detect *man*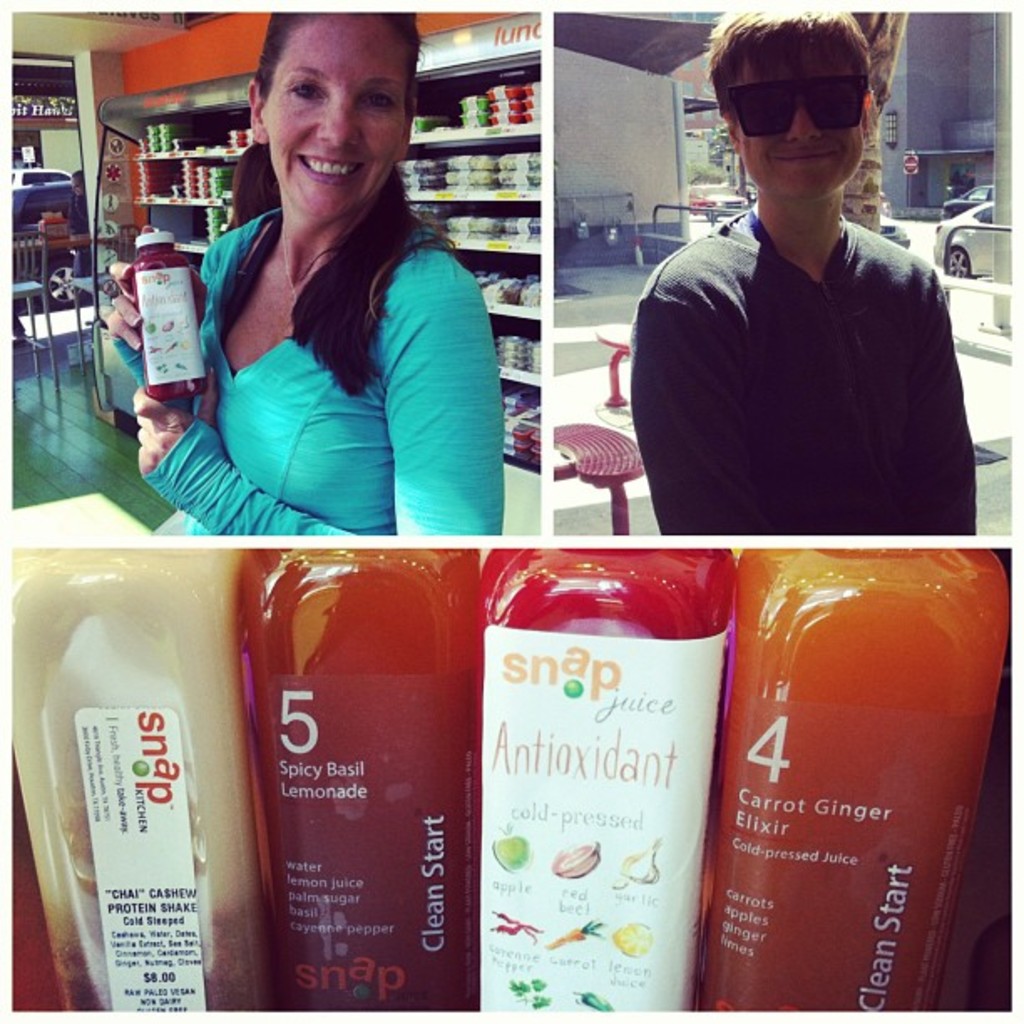
bbox=(616, 22, 996, 612)
